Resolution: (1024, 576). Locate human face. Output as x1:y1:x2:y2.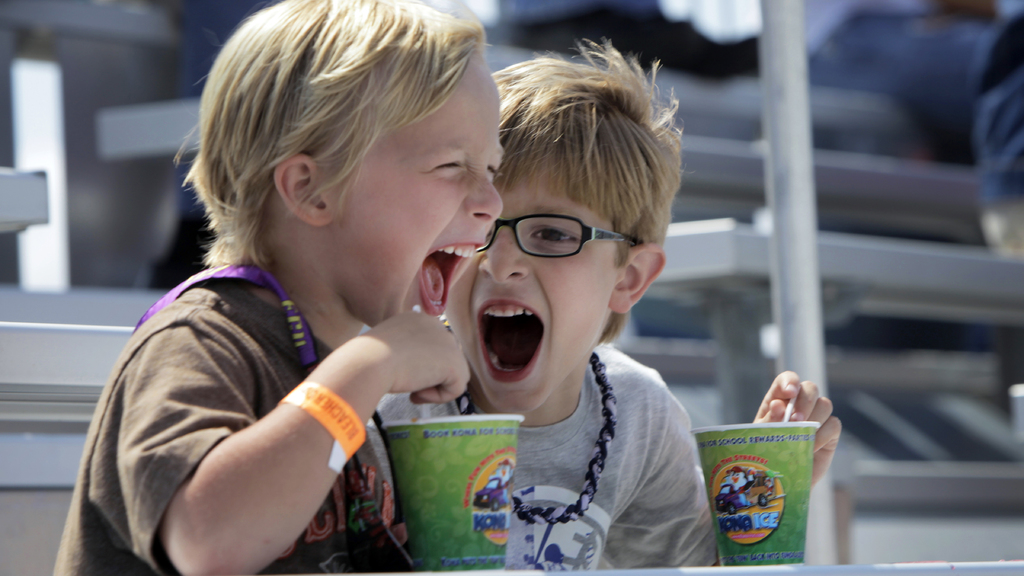
445:151:618:413.
